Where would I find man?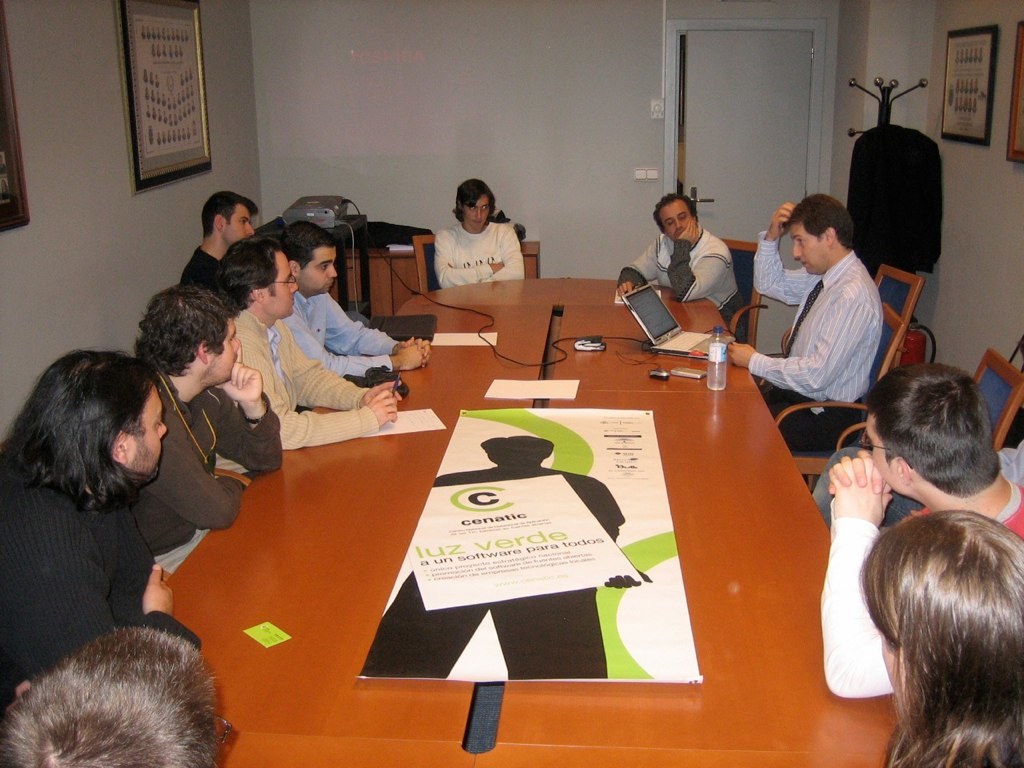
At <box>615,192,748,343</box>.
